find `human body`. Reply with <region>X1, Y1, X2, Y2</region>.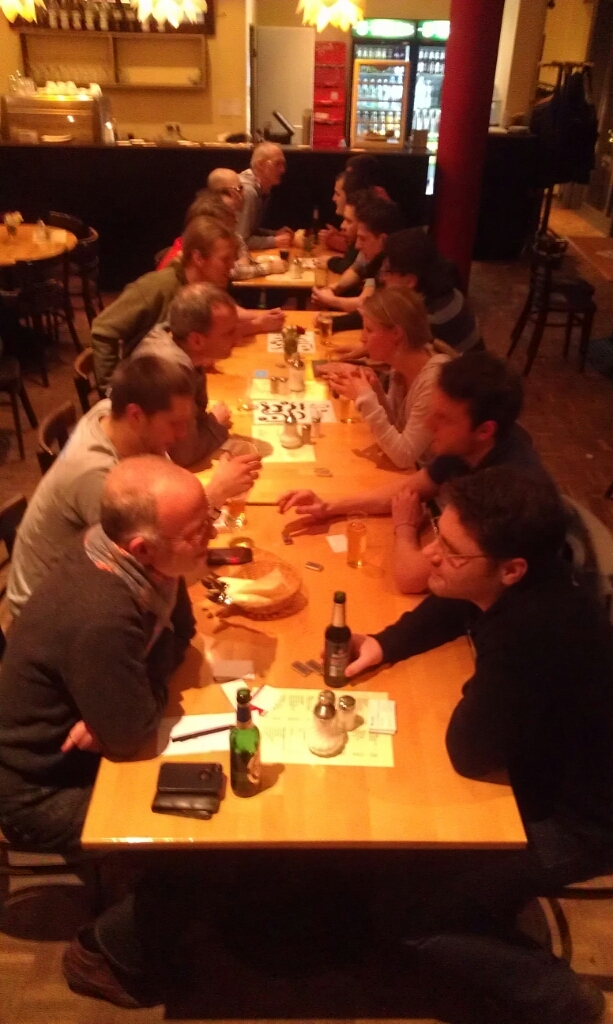
<region>322, 282, 460, 466</region>.
